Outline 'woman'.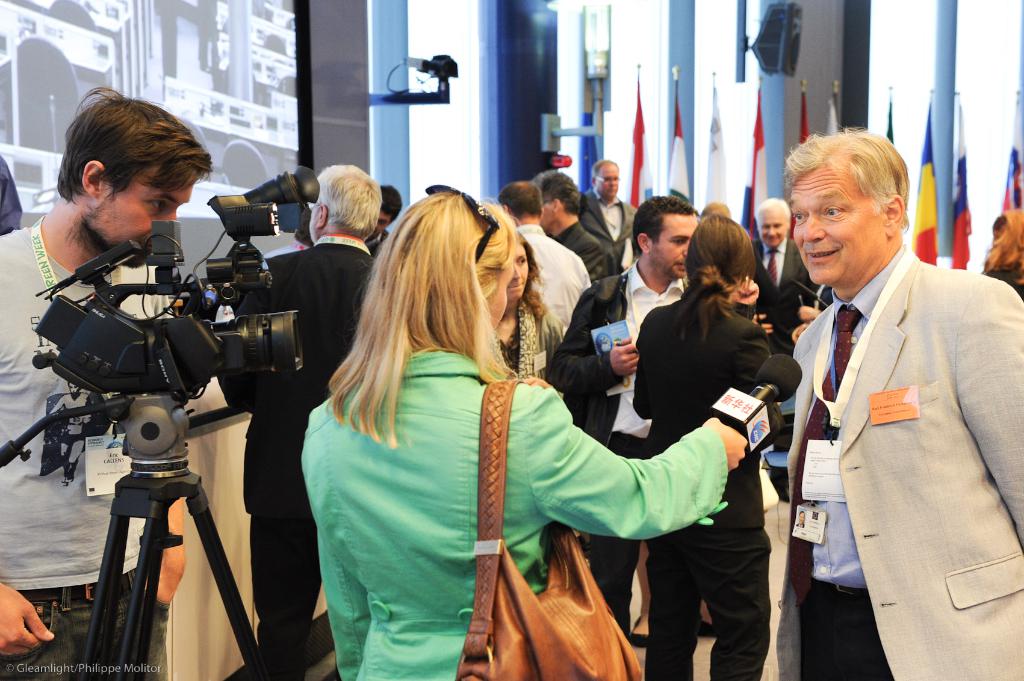
Outline: box=[632, 213, 770, 680].
